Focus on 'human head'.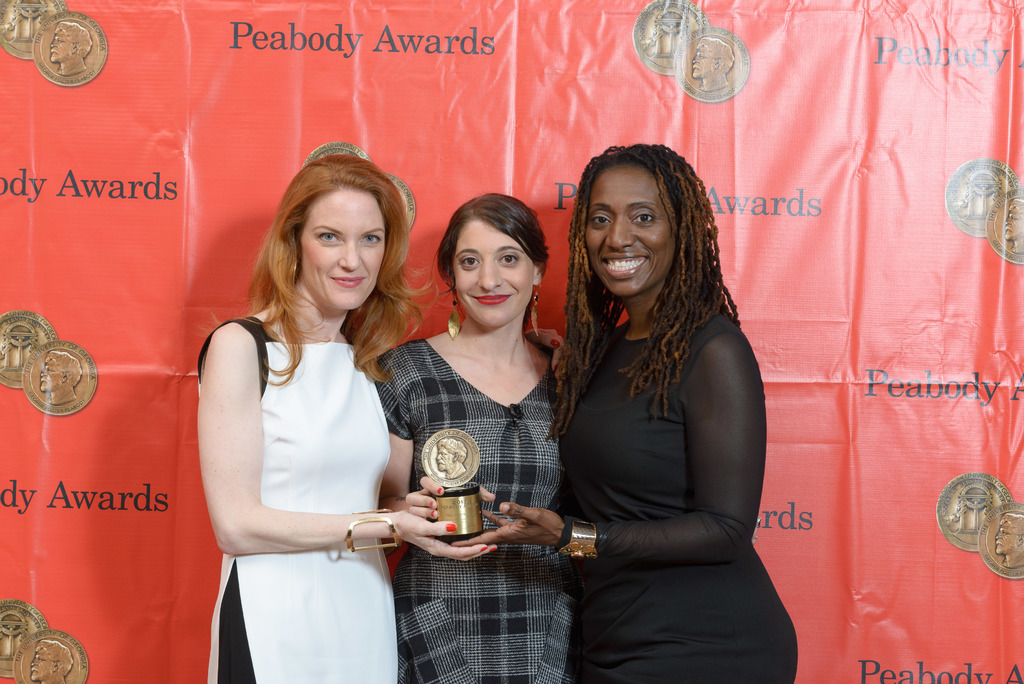
Focused at detection(1005, 195, 1023, 243).
